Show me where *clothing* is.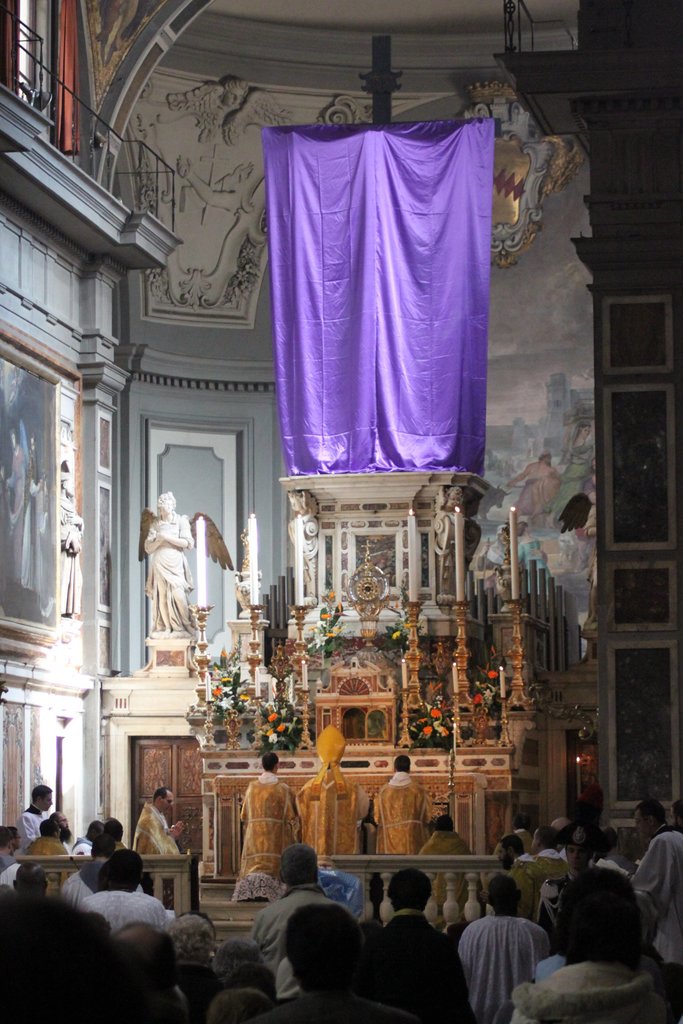
*clothing* is at bbox(239, 776, 302, 906).
